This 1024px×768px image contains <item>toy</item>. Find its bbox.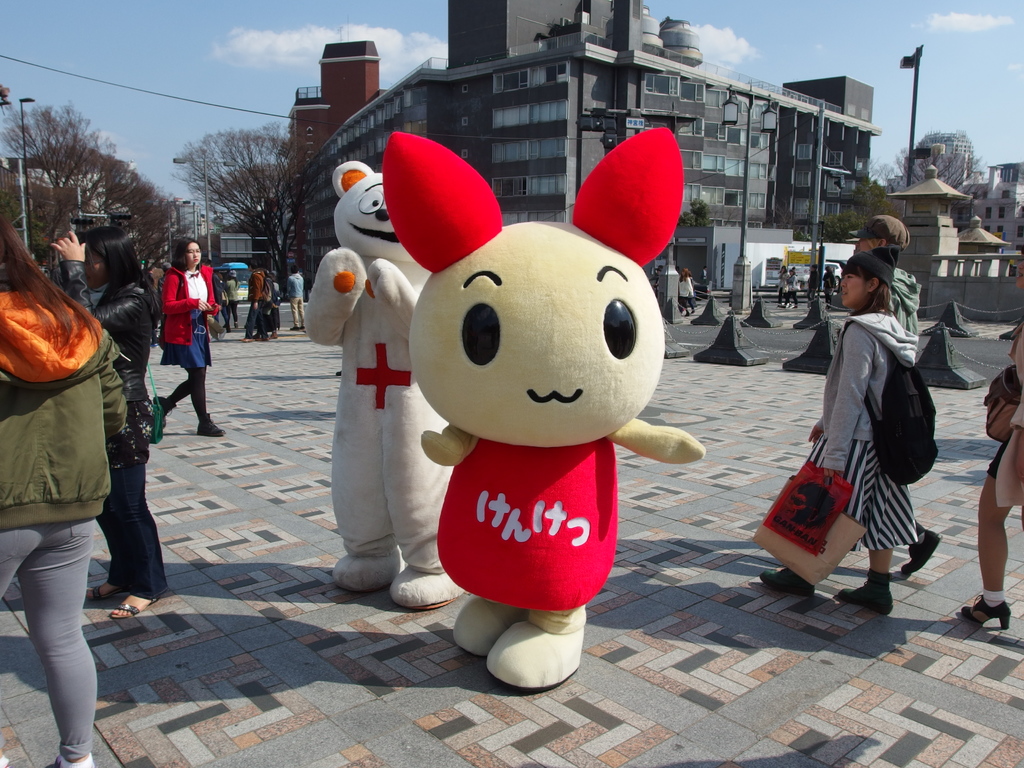
384, 130, 704, 687.
